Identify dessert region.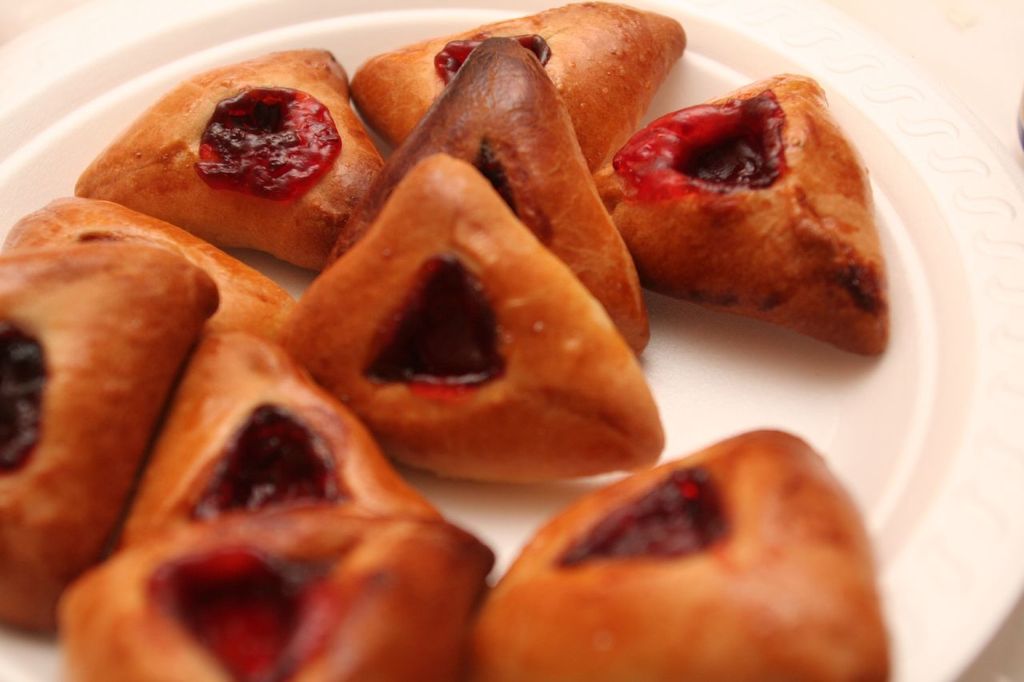
Region: 0,2,886,681.
